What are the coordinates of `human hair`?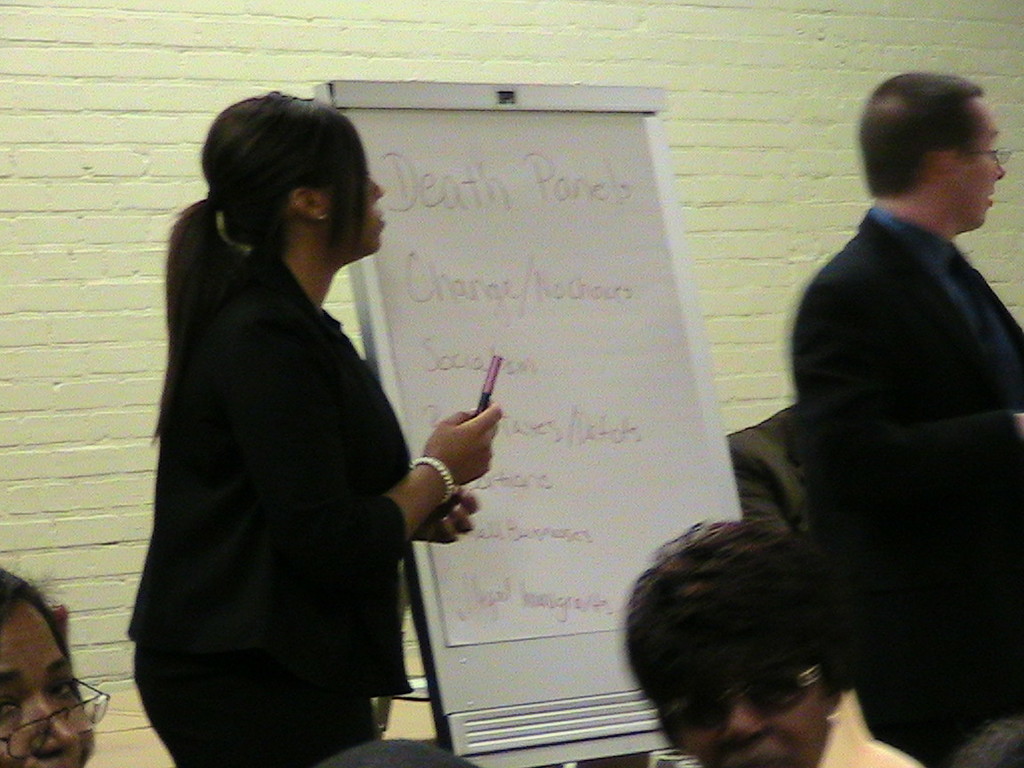
{"left": 855, "top": 68, "right": 984, "bottom": 201}.
